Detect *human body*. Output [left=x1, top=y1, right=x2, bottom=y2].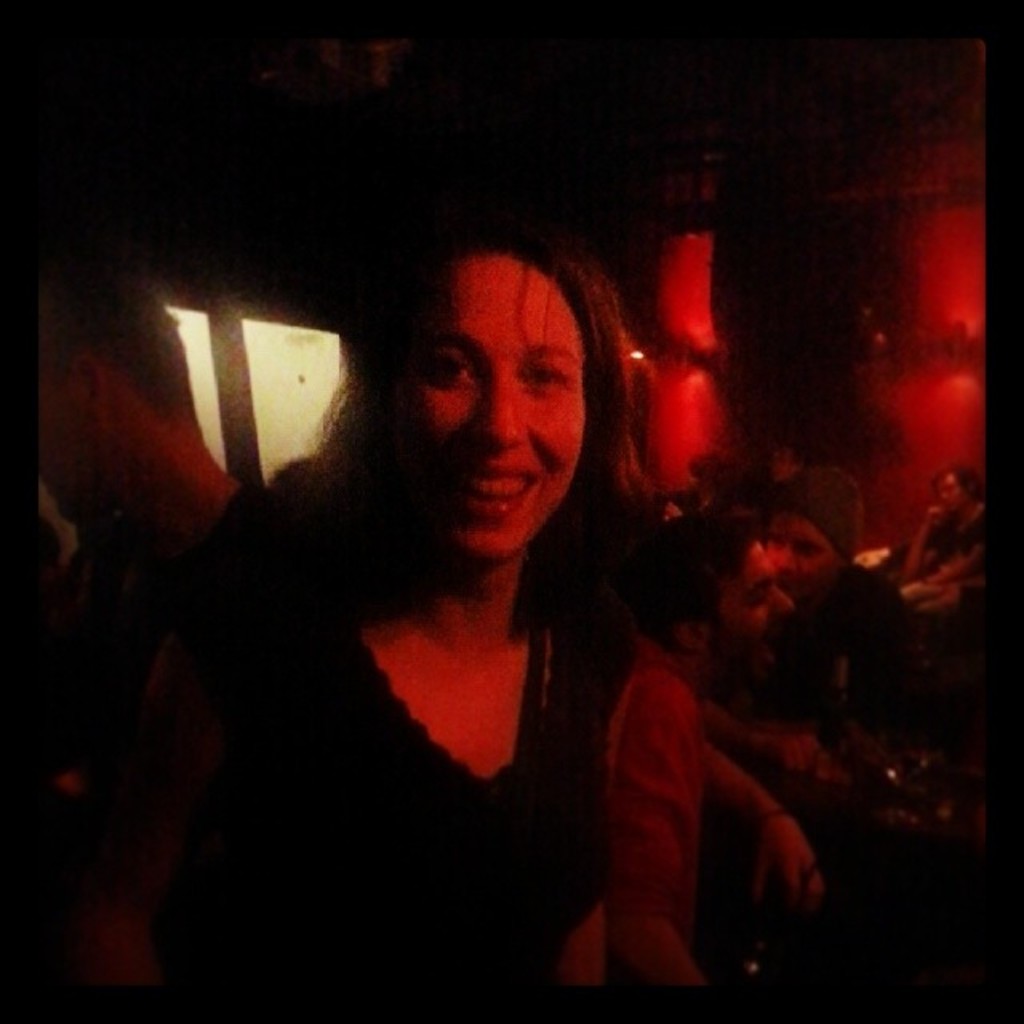
[left=80, top=144, right=778, bottom=986].
